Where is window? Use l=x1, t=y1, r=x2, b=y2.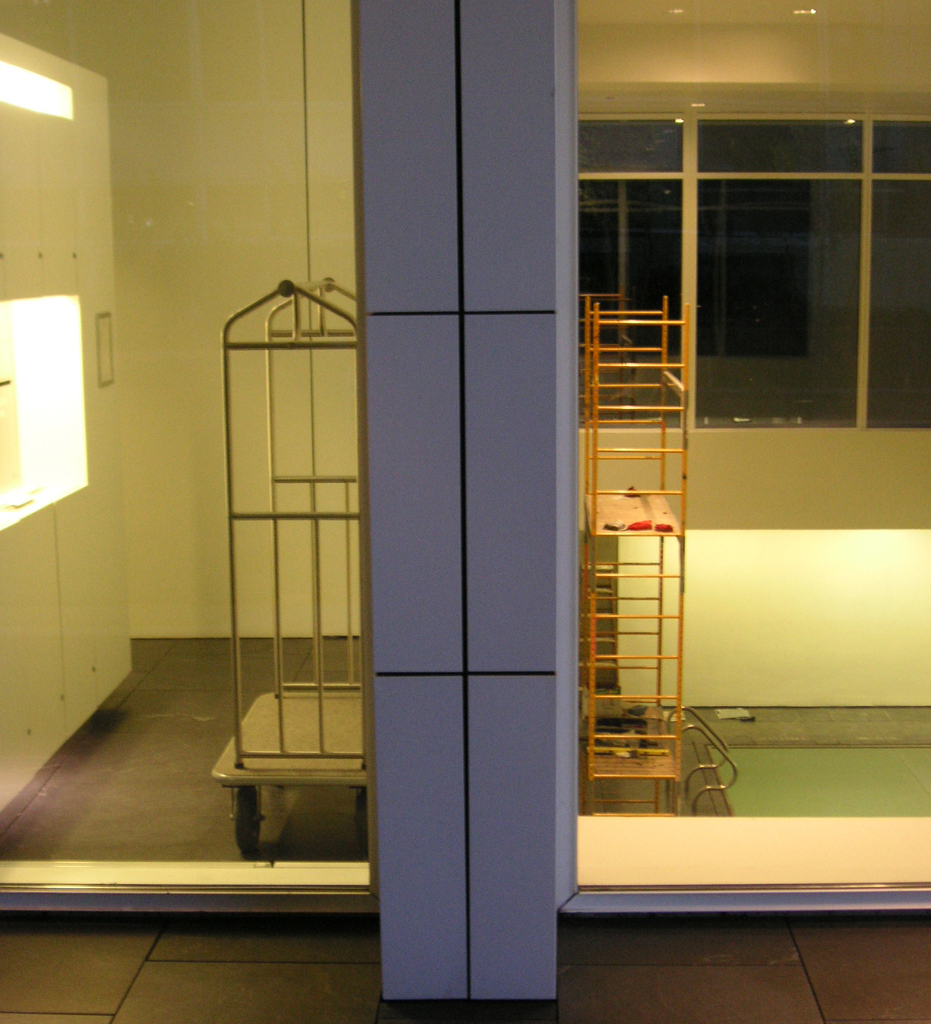
l=686, t=92, r=886, b=435.
